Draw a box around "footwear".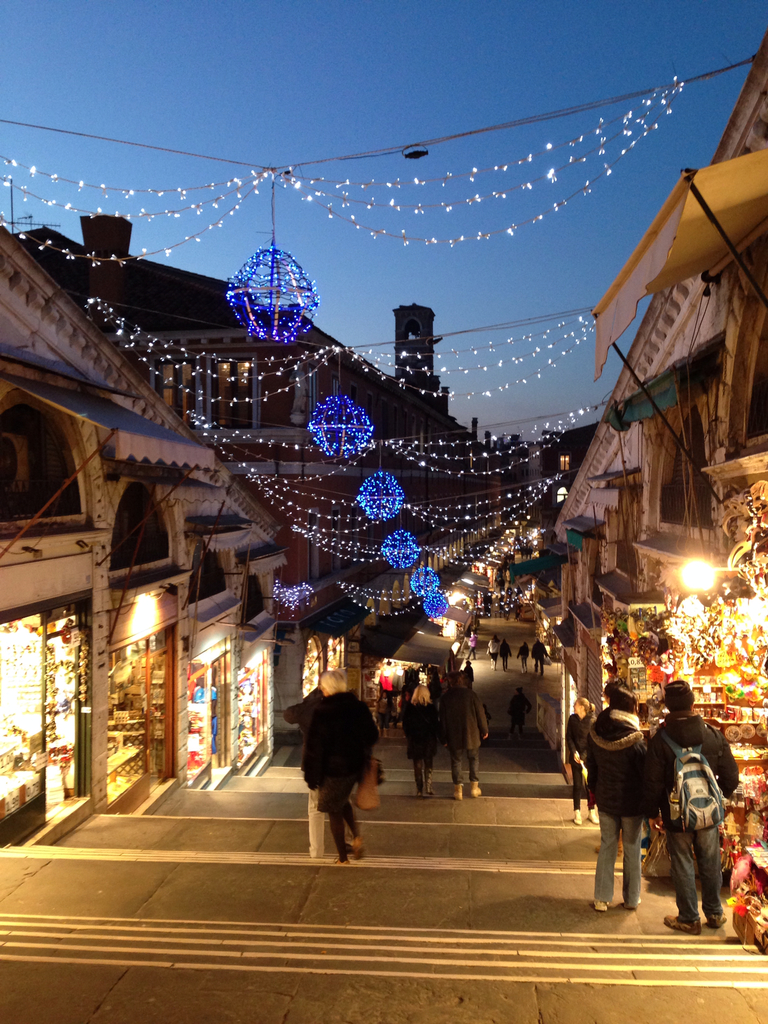
[left=452, top=785, right=465, bottom=803].
